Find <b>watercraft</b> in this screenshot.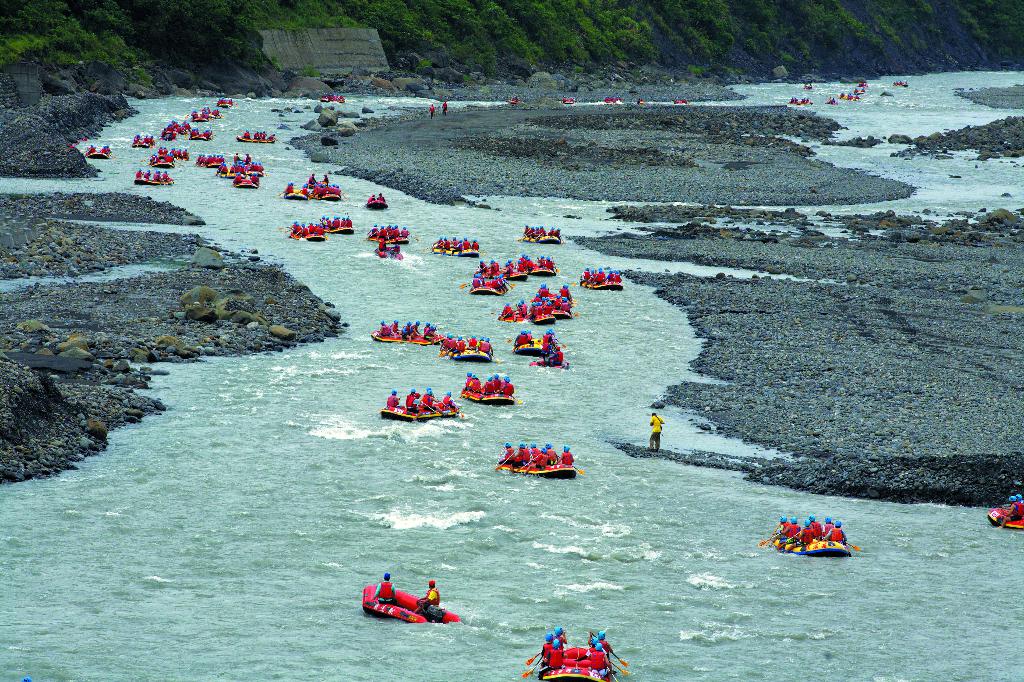
The bounding box for <b>watercraft</b> is x1=202, y1=159, x2=221, y2=165.
